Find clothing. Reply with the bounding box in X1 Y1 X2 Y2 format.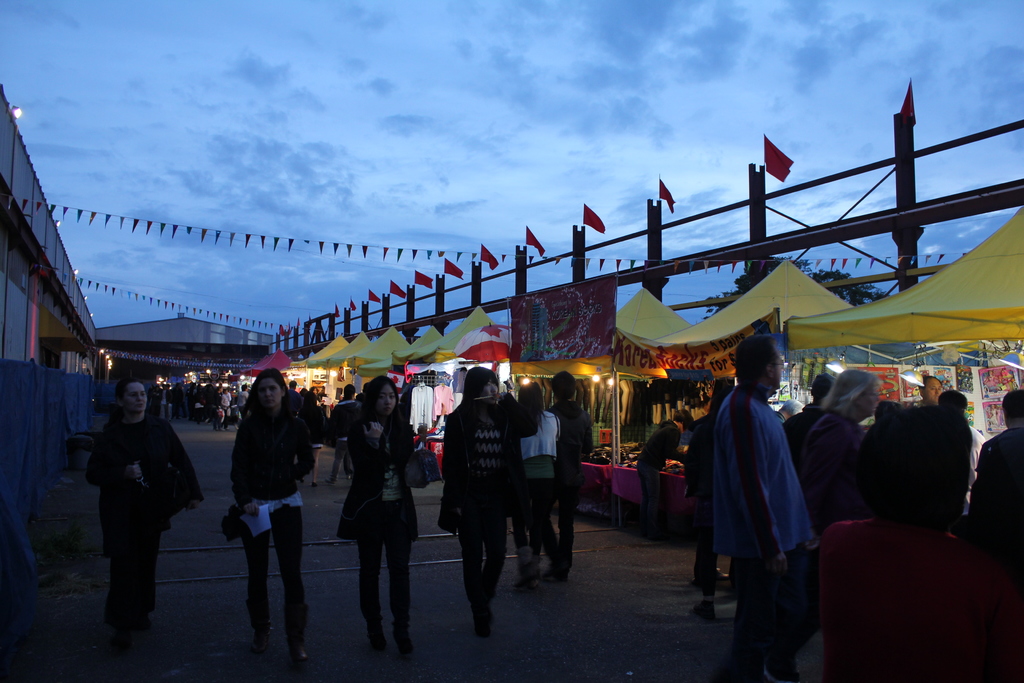
705 359 832 636.
